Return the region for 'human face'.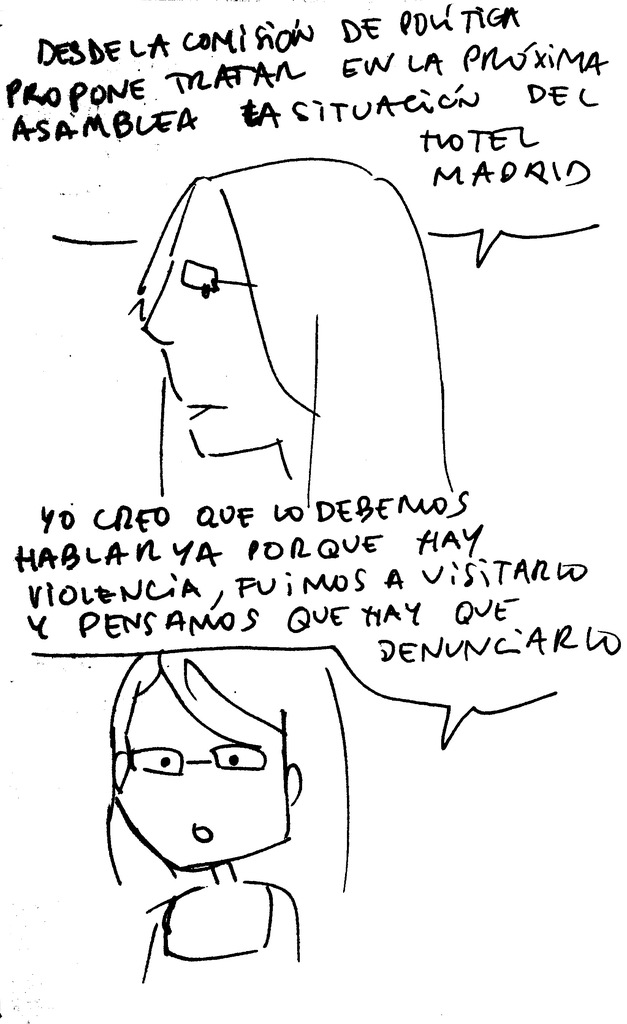
110/672/283/868.
